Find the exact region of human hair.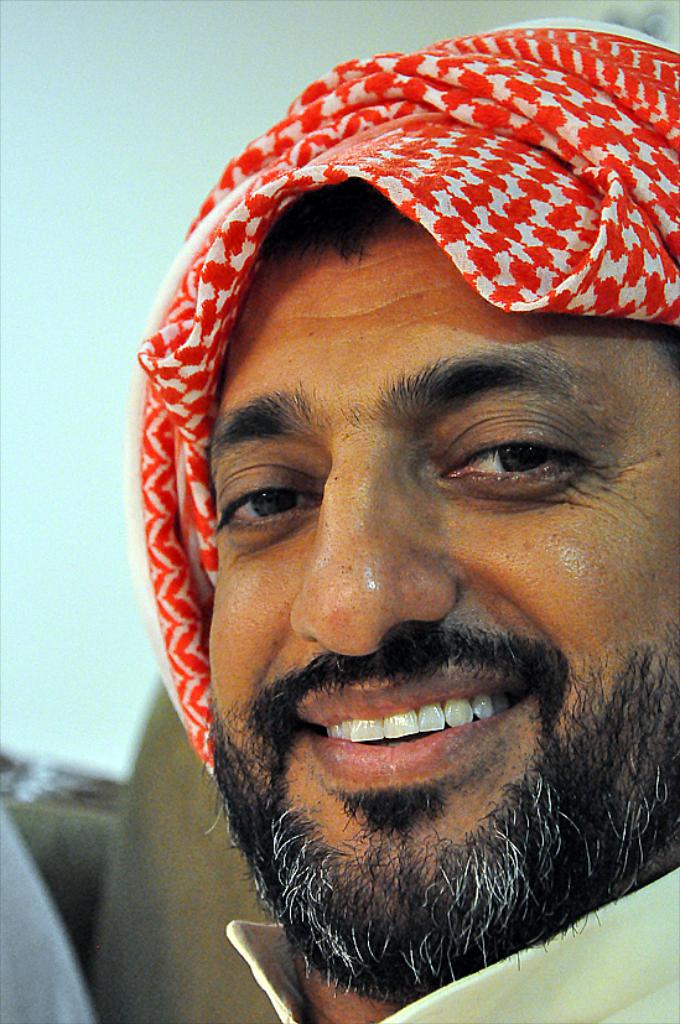
Exact region: <box>253,172,415,263</box>.
